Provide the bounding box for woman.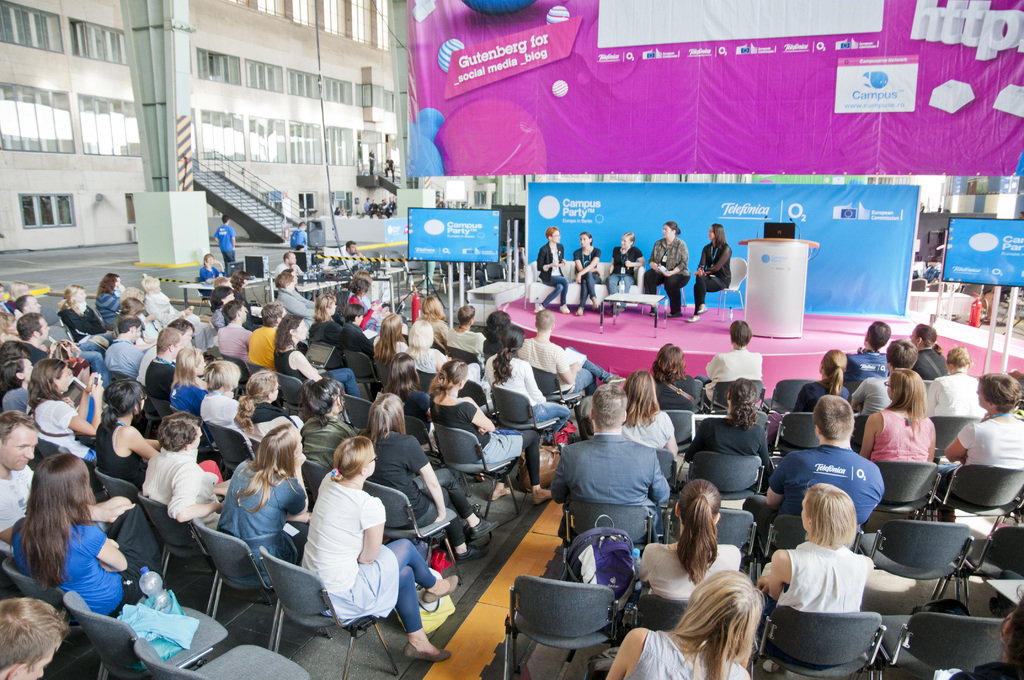
select_region(122, 299, 156, 344).
